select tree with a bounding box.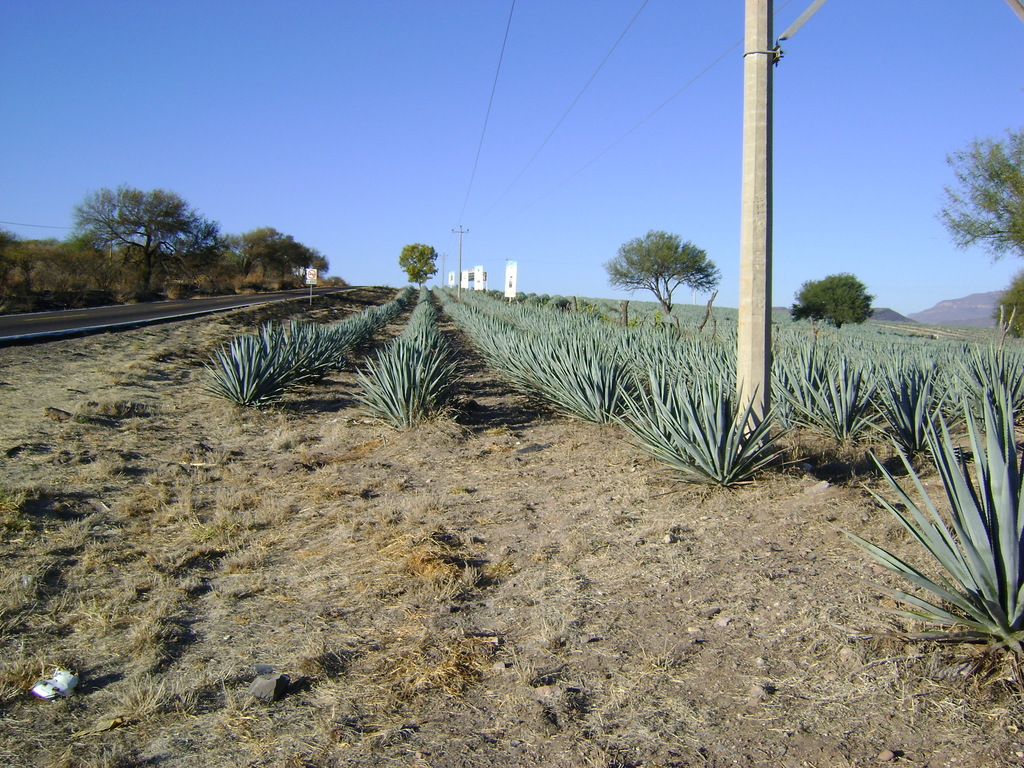
rect(70, 186, 226, 301).
